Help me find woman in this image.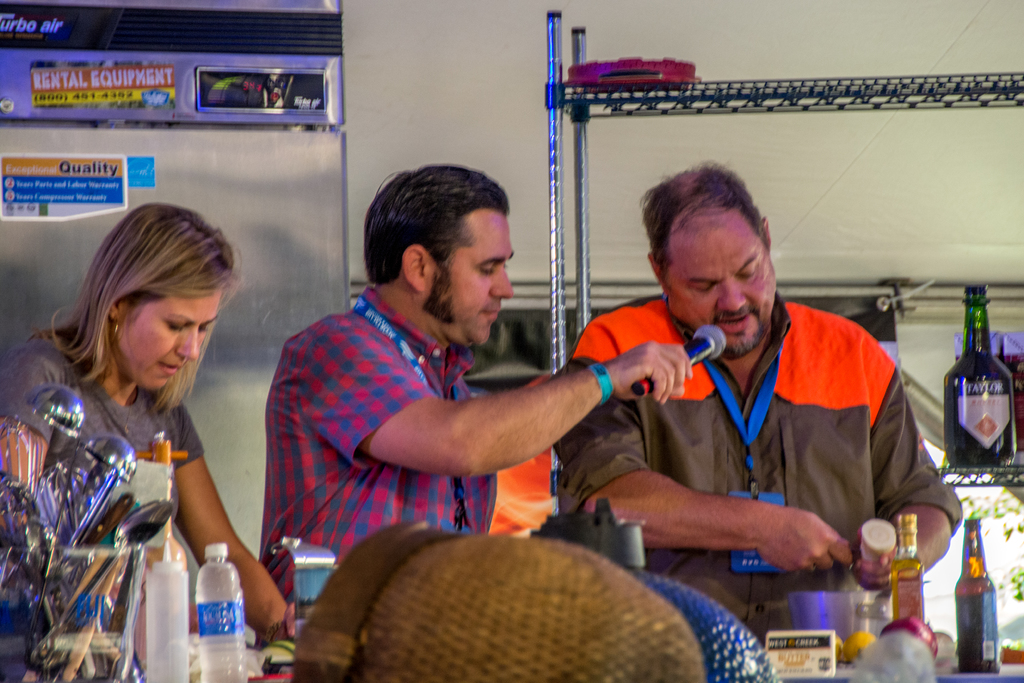
Found it: region(58, 214, 273, 673).
